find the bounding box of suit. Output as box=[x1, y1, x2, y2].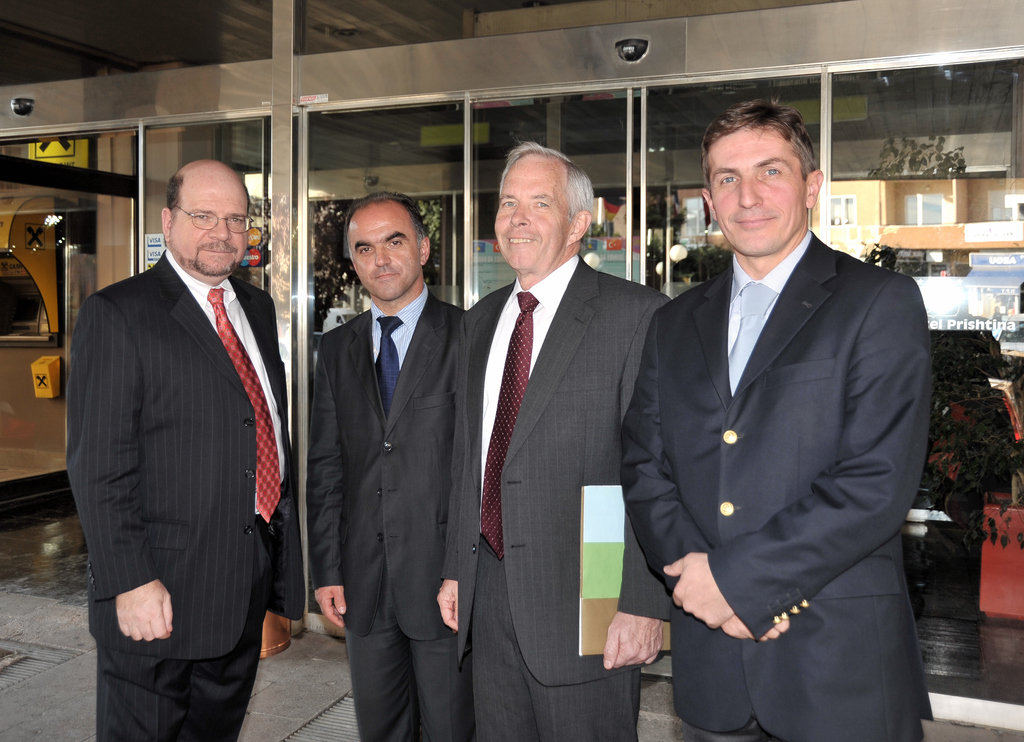
box=[63, 120, 301, 741].
